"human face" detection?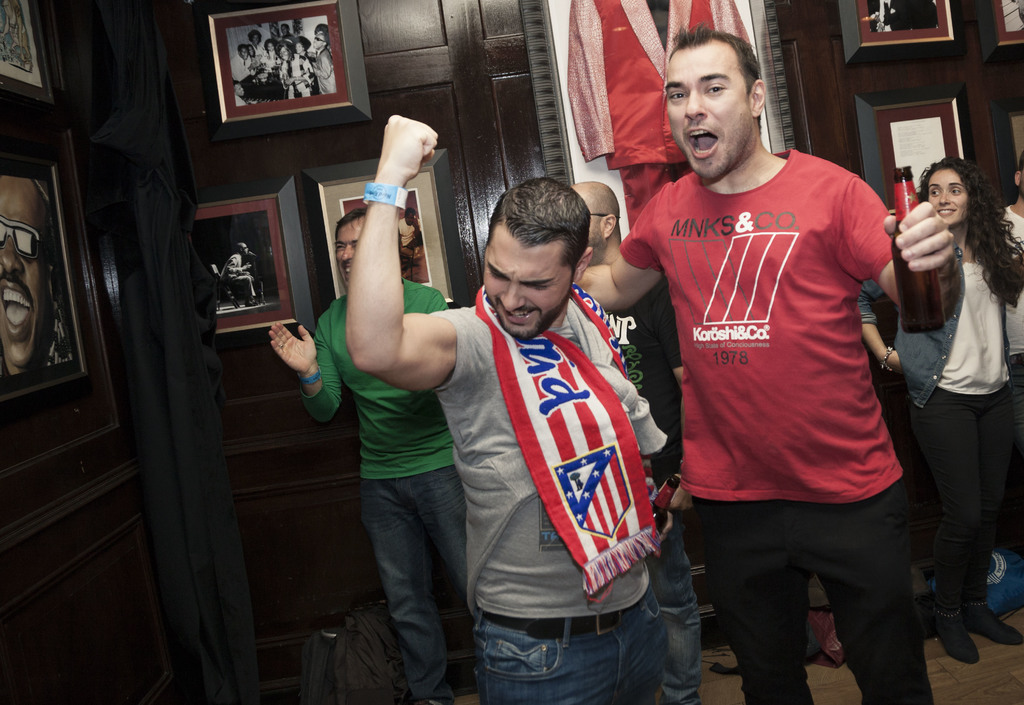
276,46,289,58
